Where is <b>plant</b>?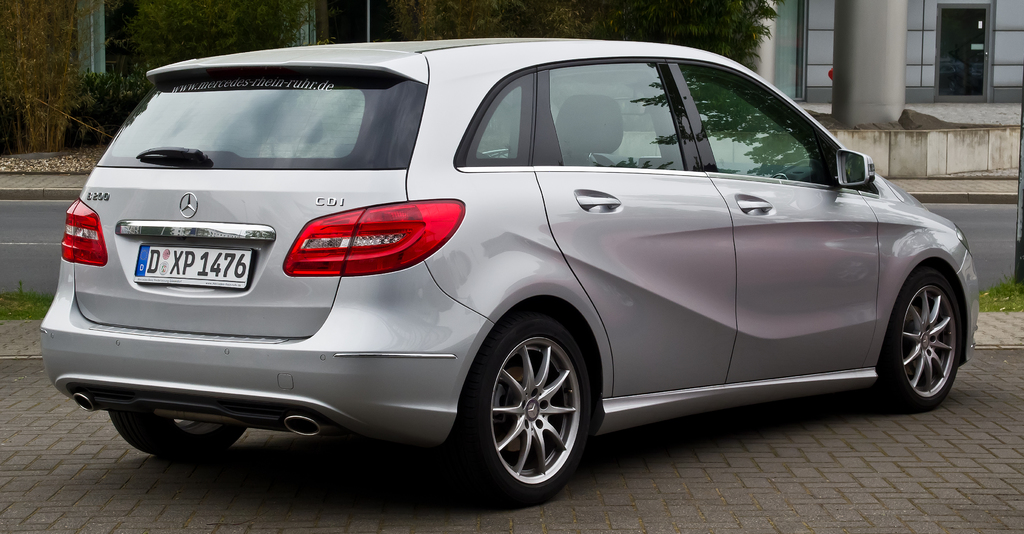
0/0/108/158.
